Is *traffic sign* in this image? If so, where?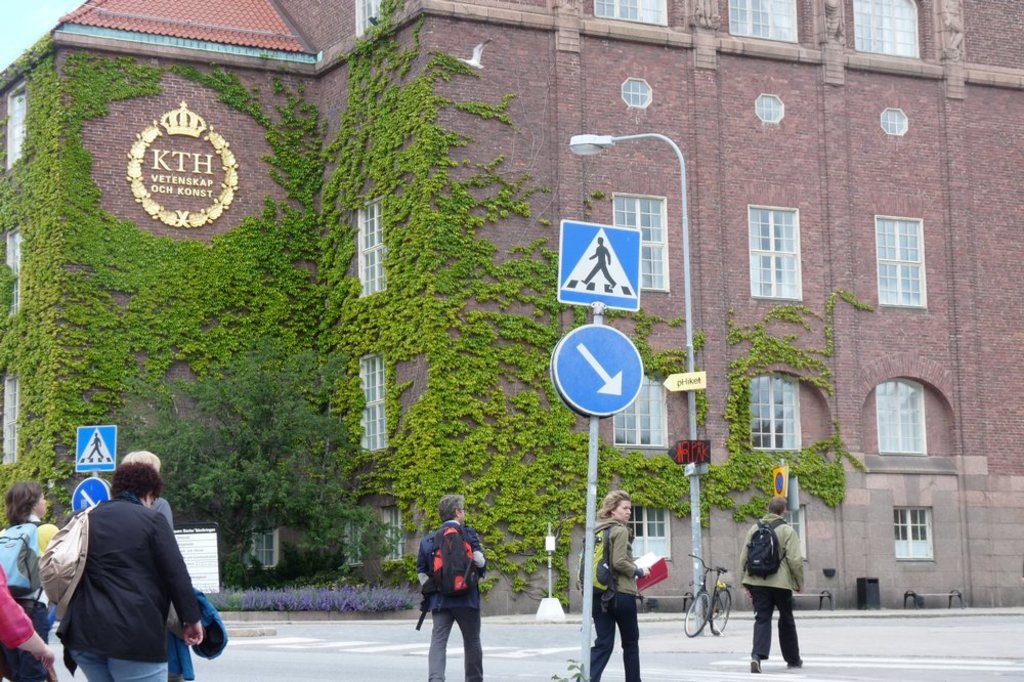
Yes, at 663/371/705/393.
